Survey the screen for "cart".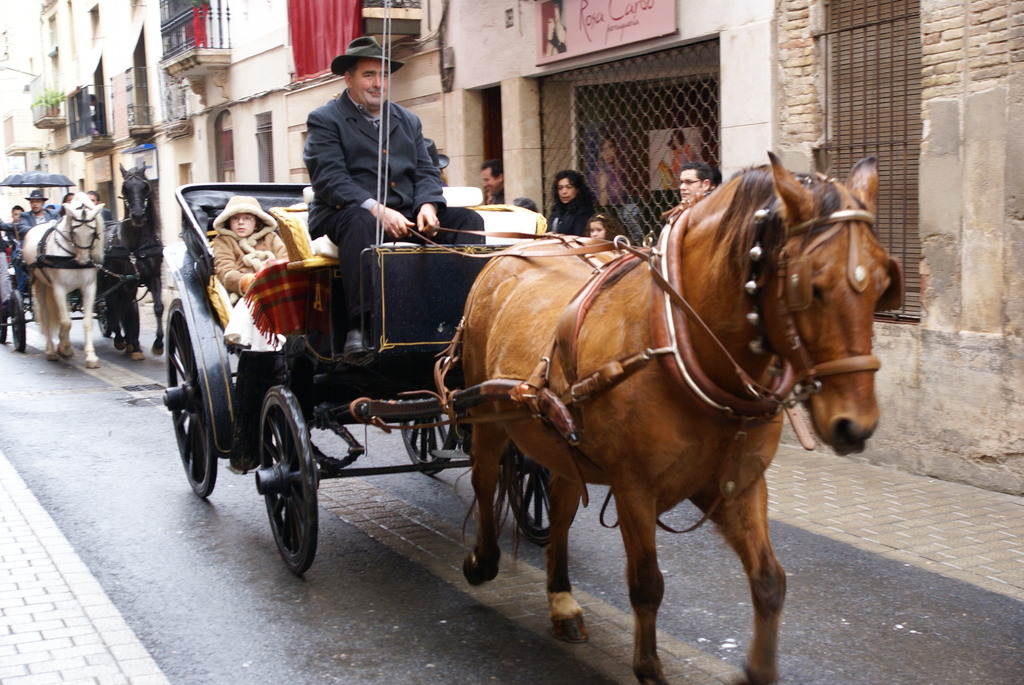
Survey found: (0, 221, 149, 352).
